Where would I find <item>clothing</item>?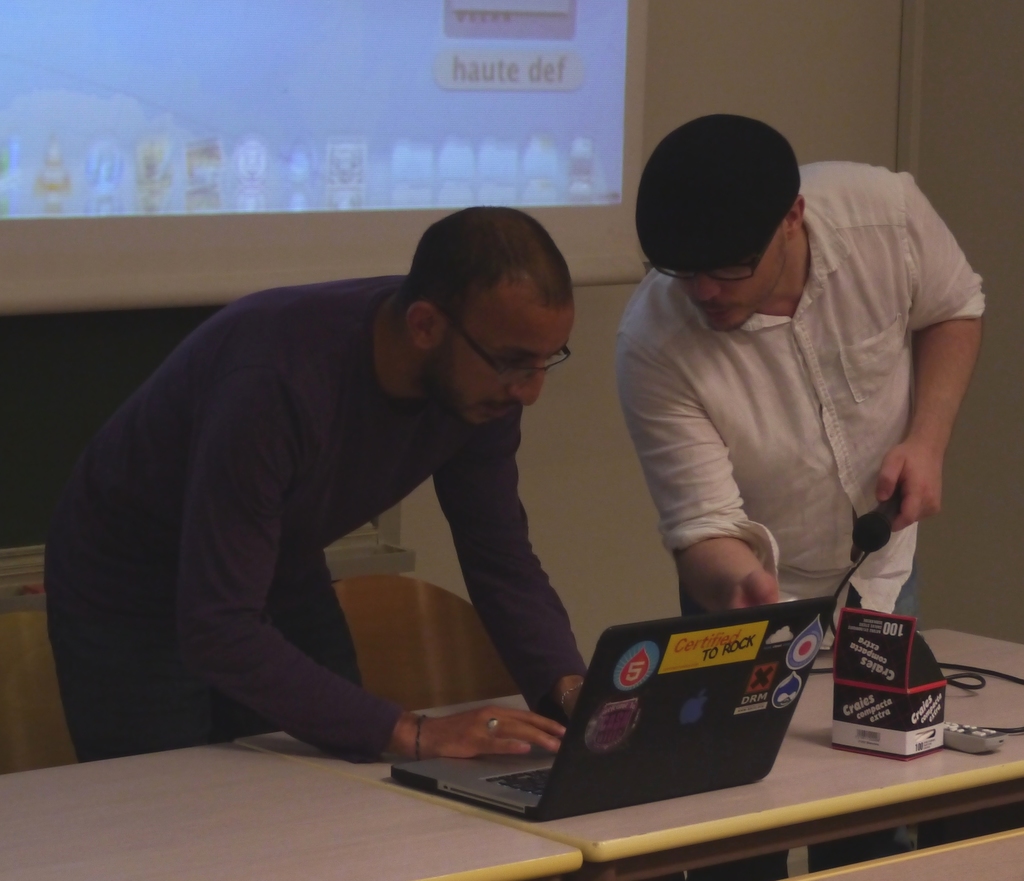
At left=598, top=198, right=976, bottom=649.
